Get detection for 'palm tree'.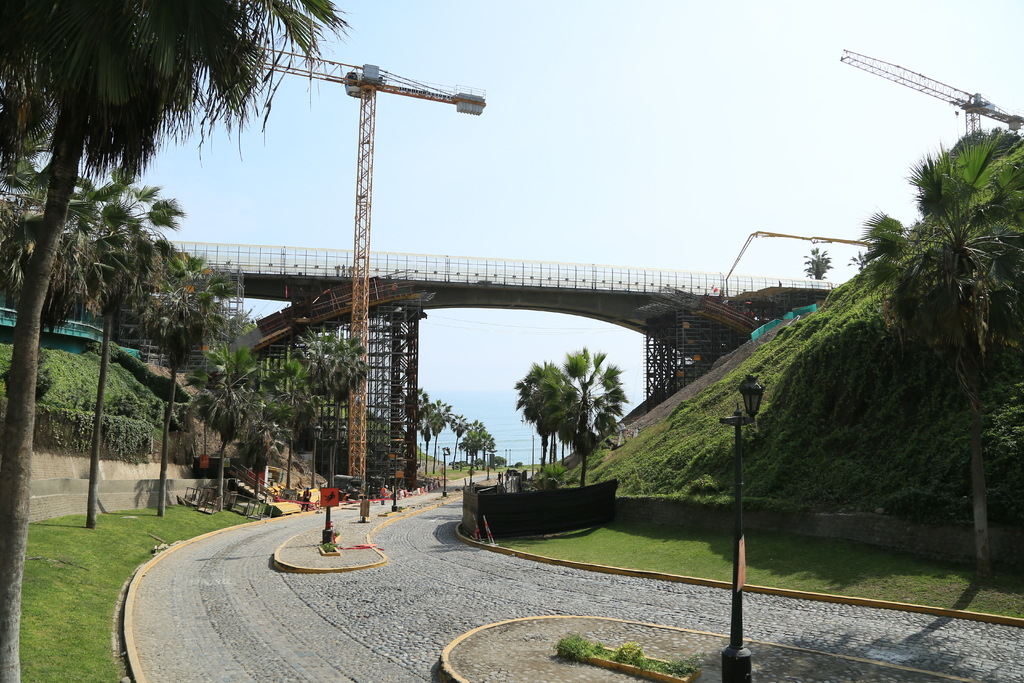
Detection: region(141, 323, 276, 477).
